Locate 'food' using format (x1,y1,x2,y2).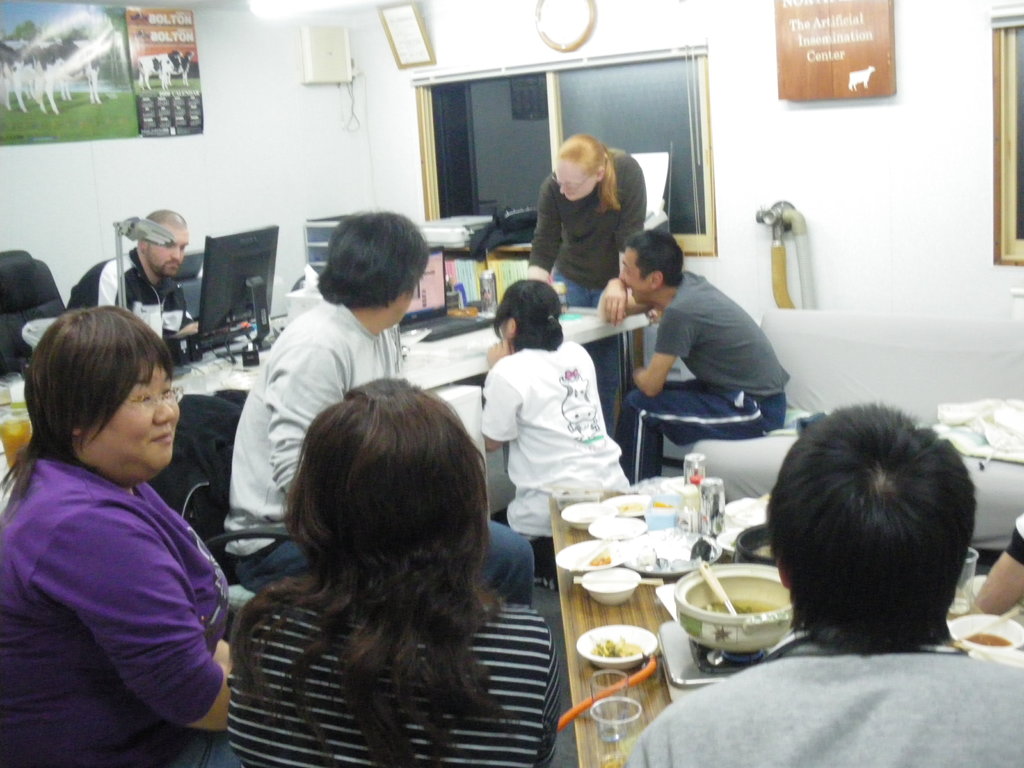
(648,503,671,511).
